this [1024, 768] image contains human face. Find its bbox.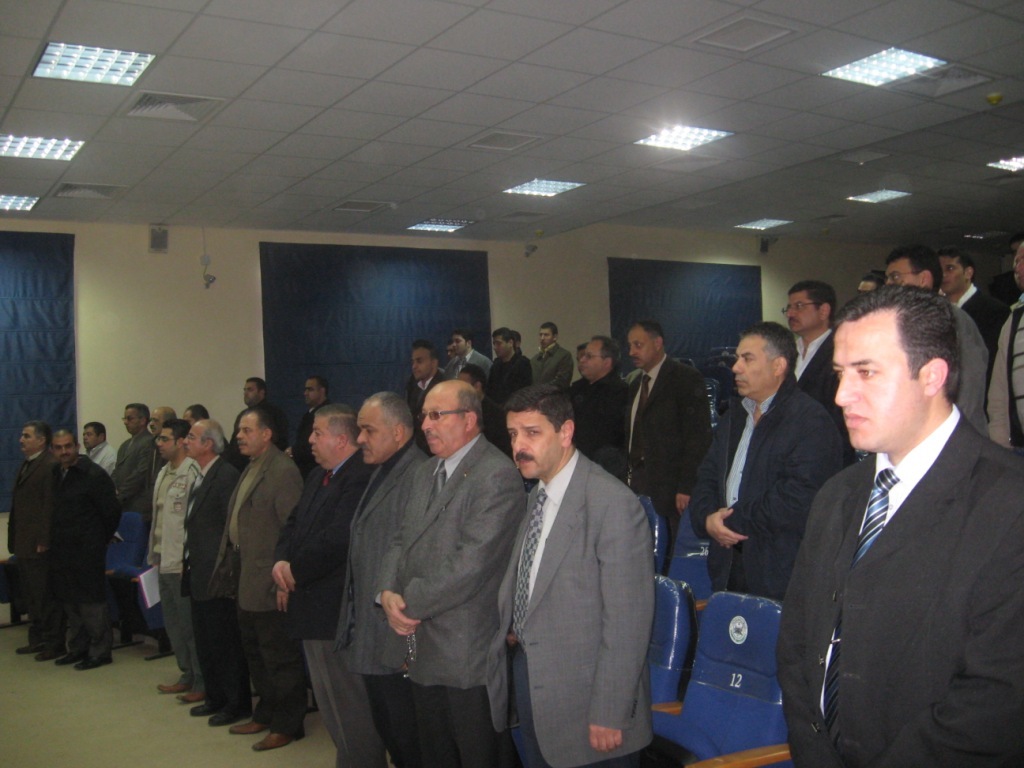
<region>154, 428, 176, 462</region>.
